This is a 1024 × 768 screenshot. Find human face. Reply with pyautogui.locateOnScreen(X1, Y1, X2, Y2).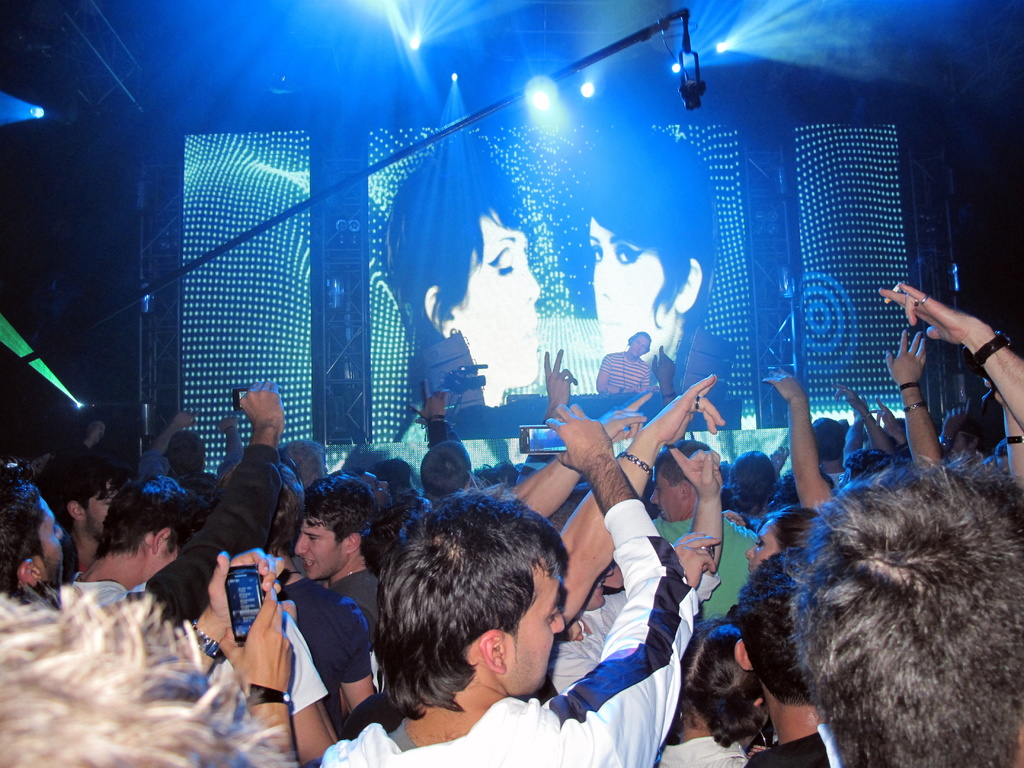
pyautogui.locateOnScreen(740, 518, 771, 576).
